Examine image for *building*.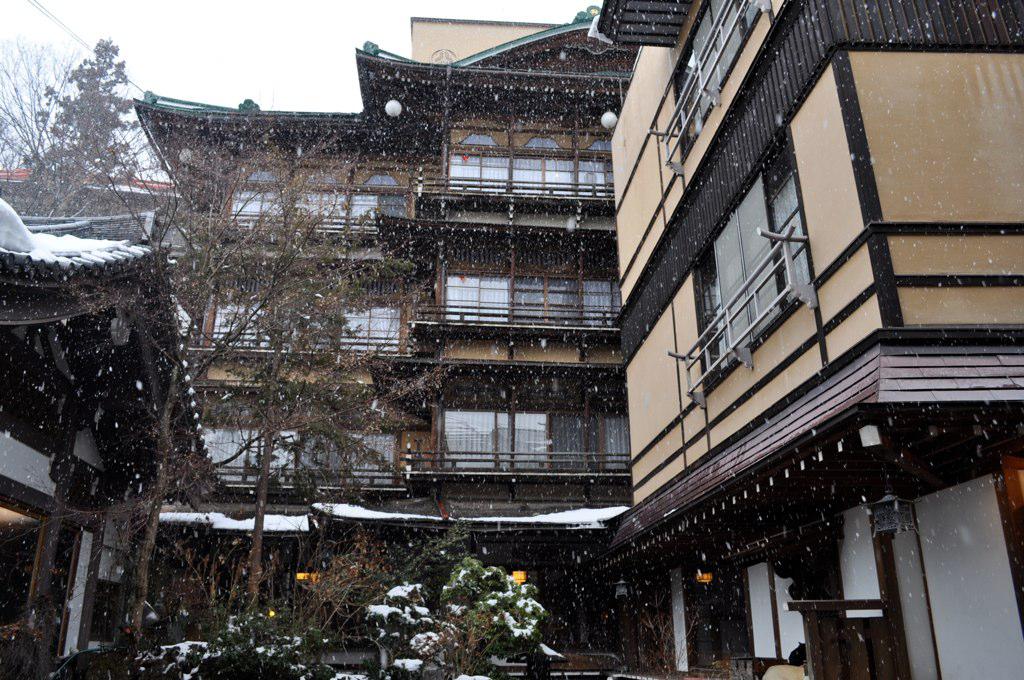
Examination result: BBox(0, 165, 176, 212).
